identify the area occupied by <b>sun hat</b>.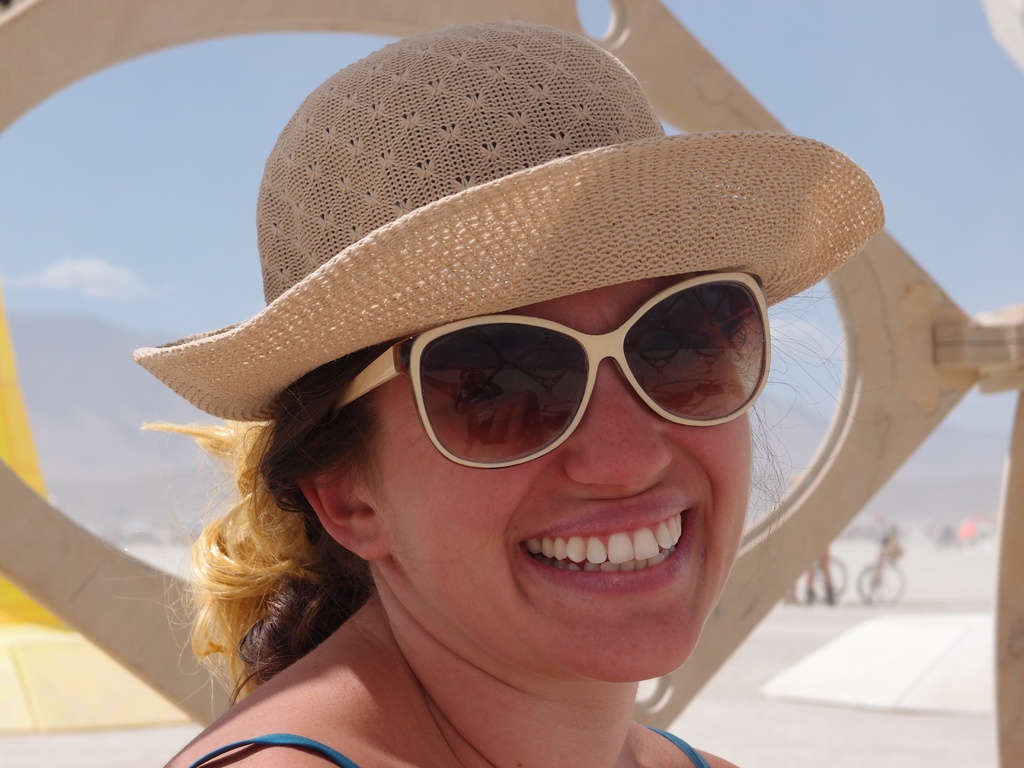
Area: {"left": 131, "top": 15, "right": 890, "bottom": 428}.
